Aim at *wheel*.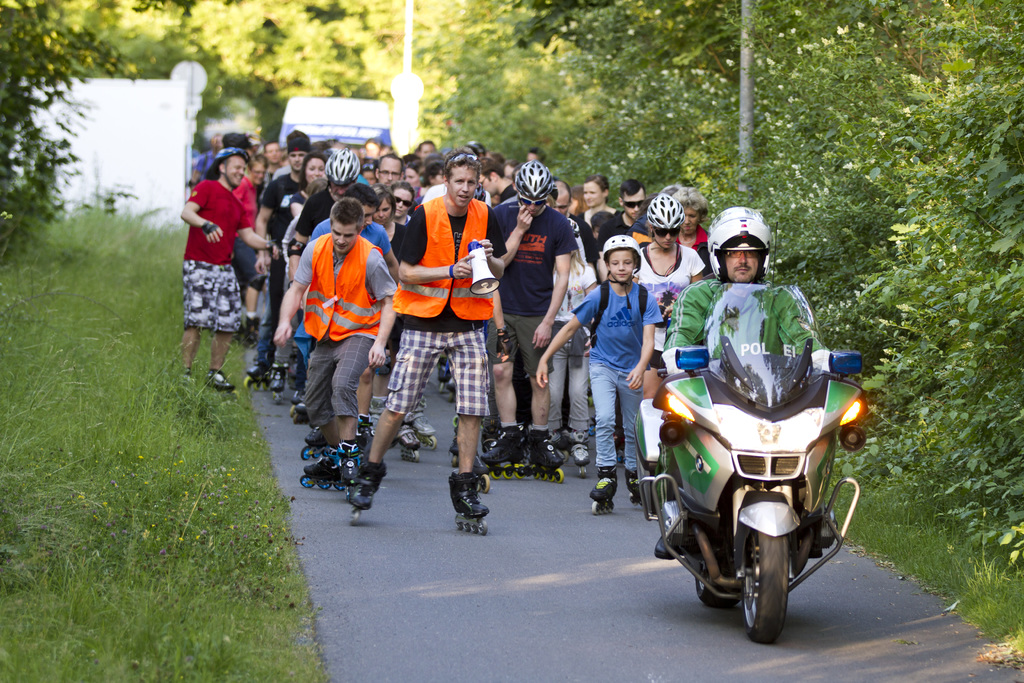
Aimed at [x1=297, y1=474, x2=316, y2=490].
